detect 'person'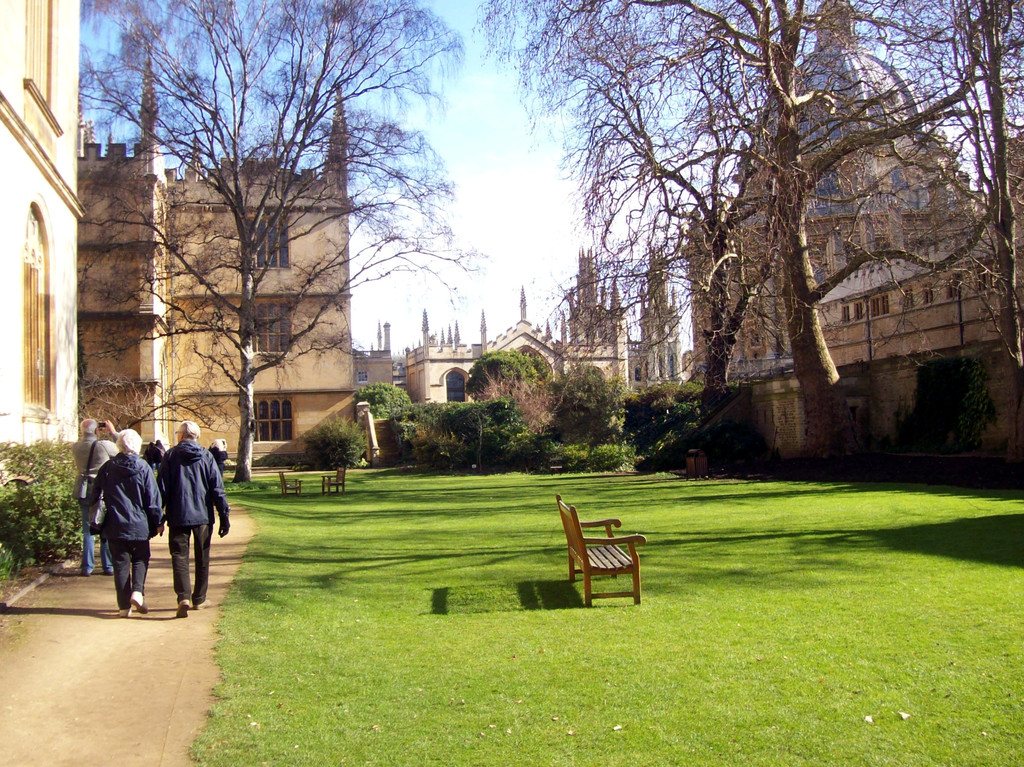
(172,412,232,626)
